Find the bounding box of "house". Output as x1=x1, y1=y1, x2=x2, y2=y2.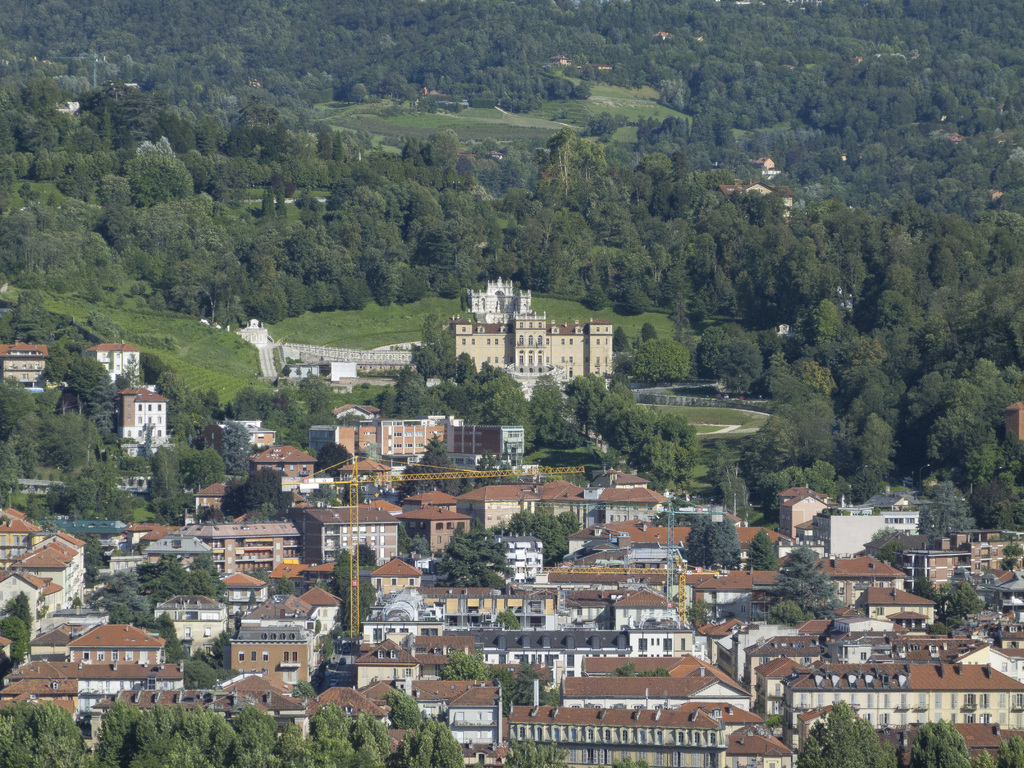
x1=510, y1=701, x2=739, y2=767.
